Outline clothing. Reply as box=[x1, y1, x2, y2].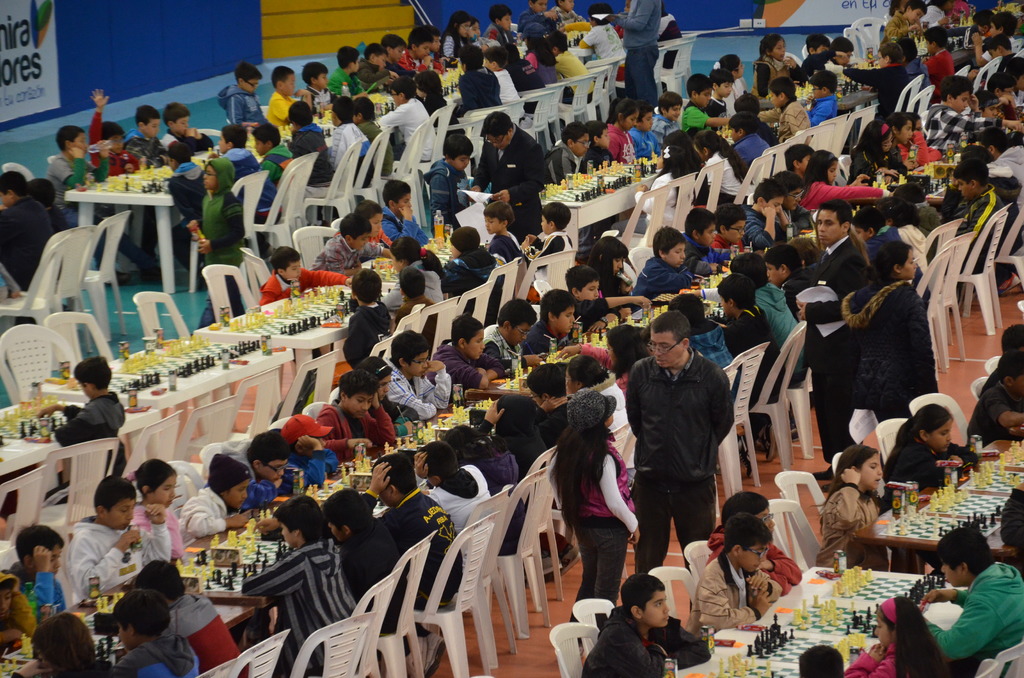
box=[484, 336, 522, 369].
